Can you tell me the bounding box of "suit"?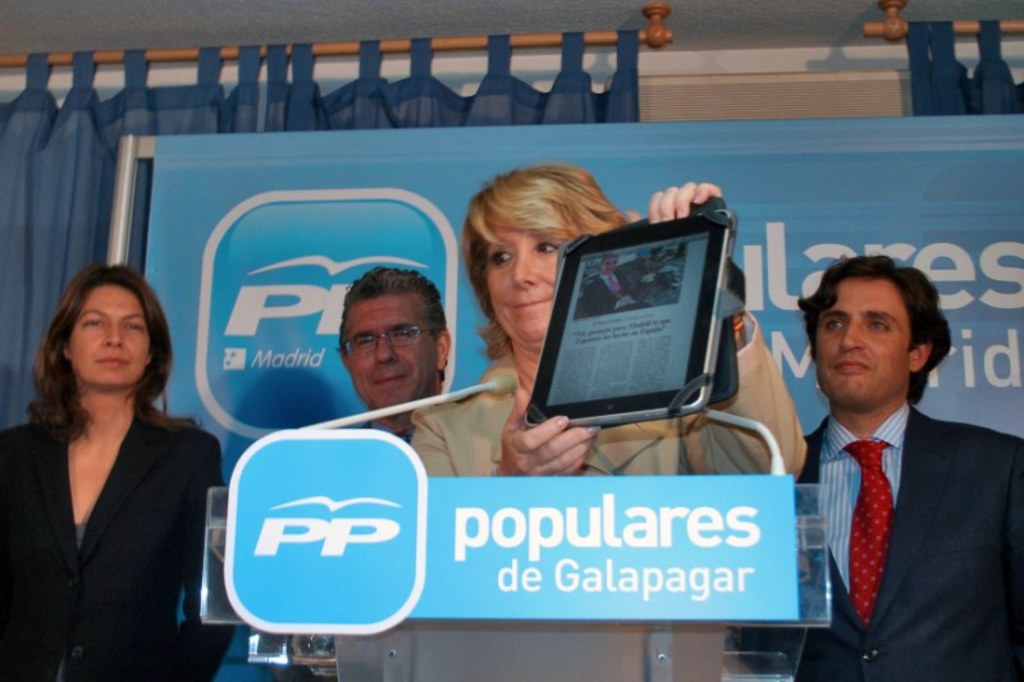
BBox(0, 424, 233, 681).
